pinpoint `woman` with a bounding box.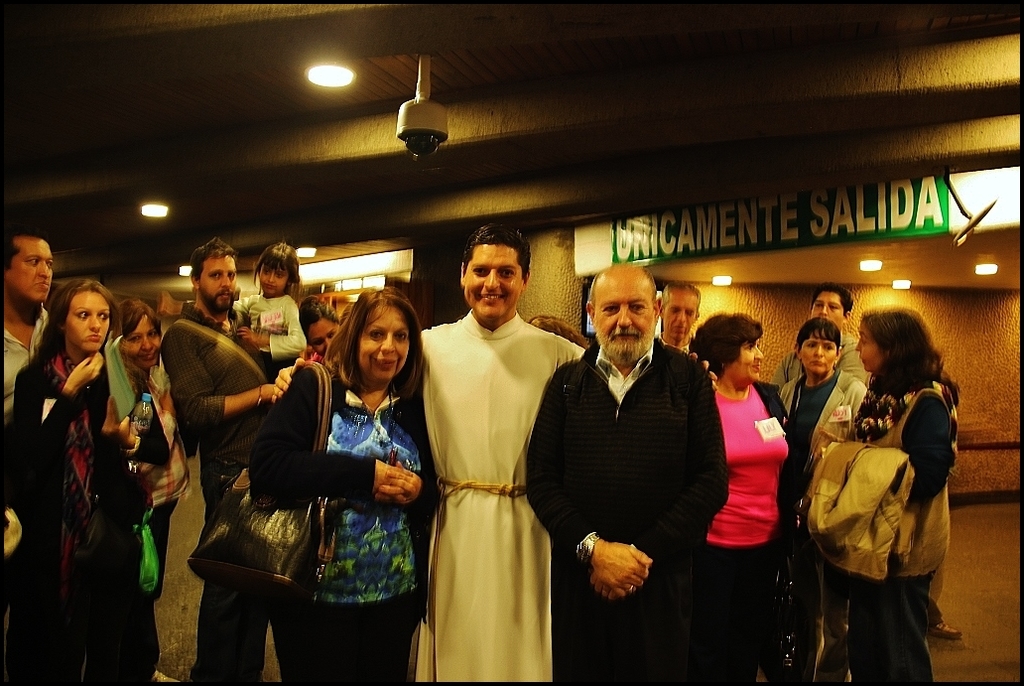
[left=778, top=314, right=867, bottom=681].
